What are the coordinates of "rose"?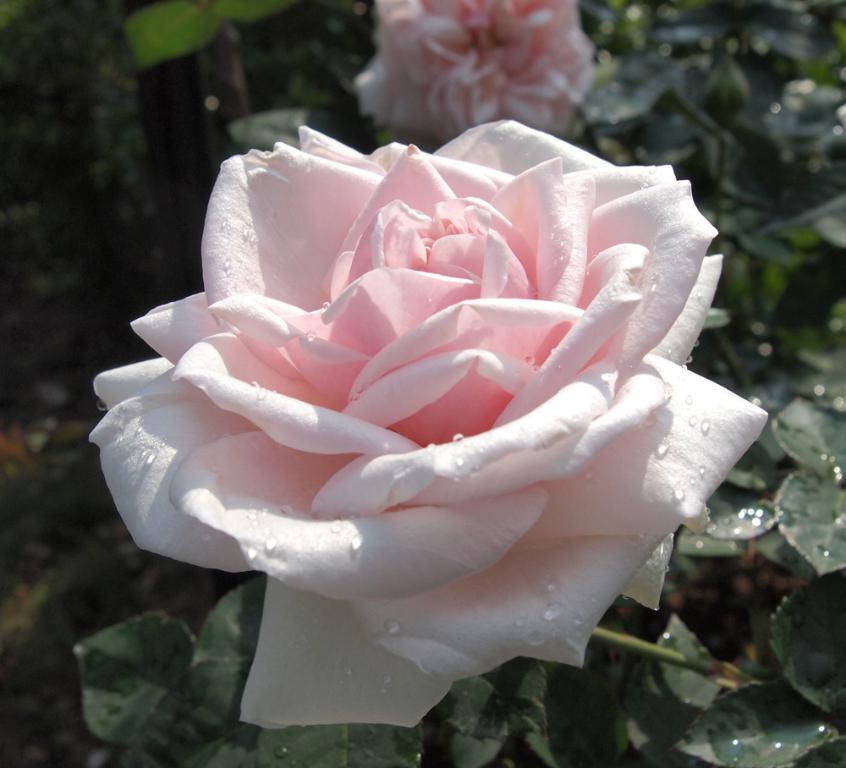
(x1=81, y1=117, x2=772, y2=732).
